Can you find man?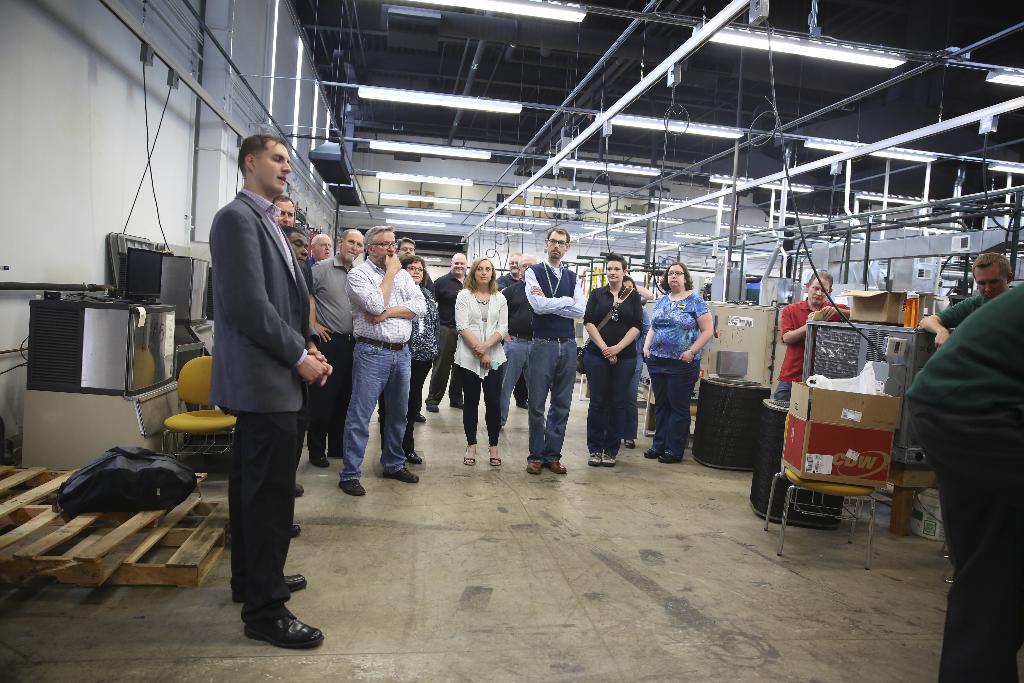
Yes, bounding box: 188, 122, 319, 648.
